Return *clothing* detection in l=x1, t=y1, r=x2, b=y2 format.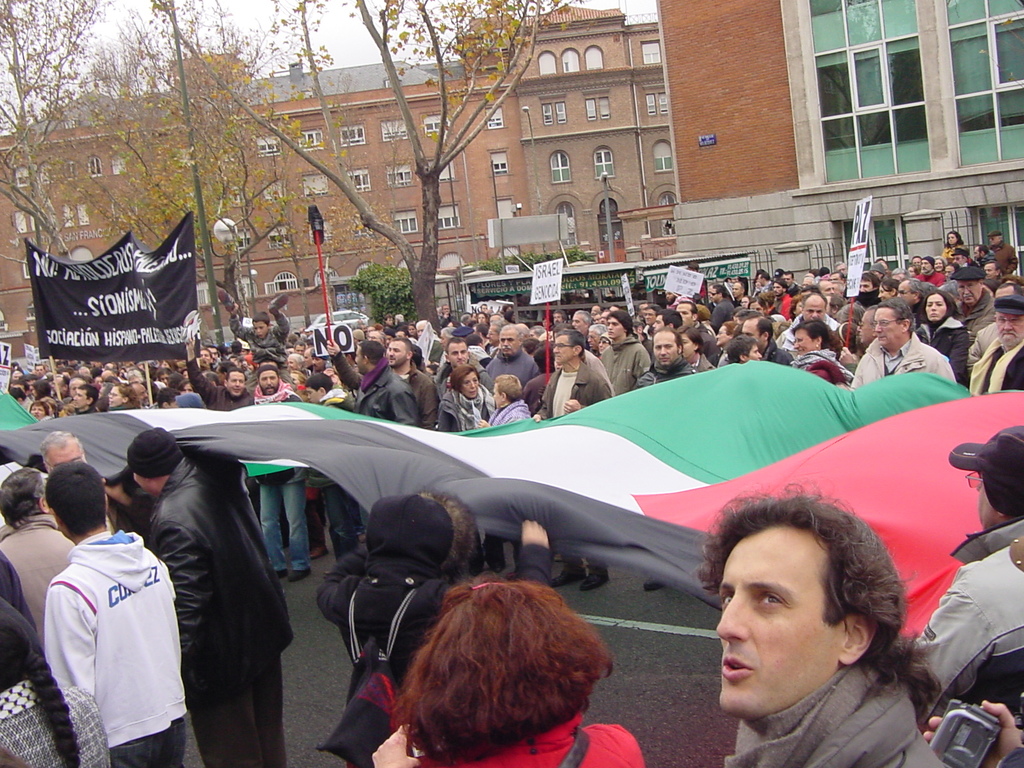
l=35, t=524, r=187, b=745.
